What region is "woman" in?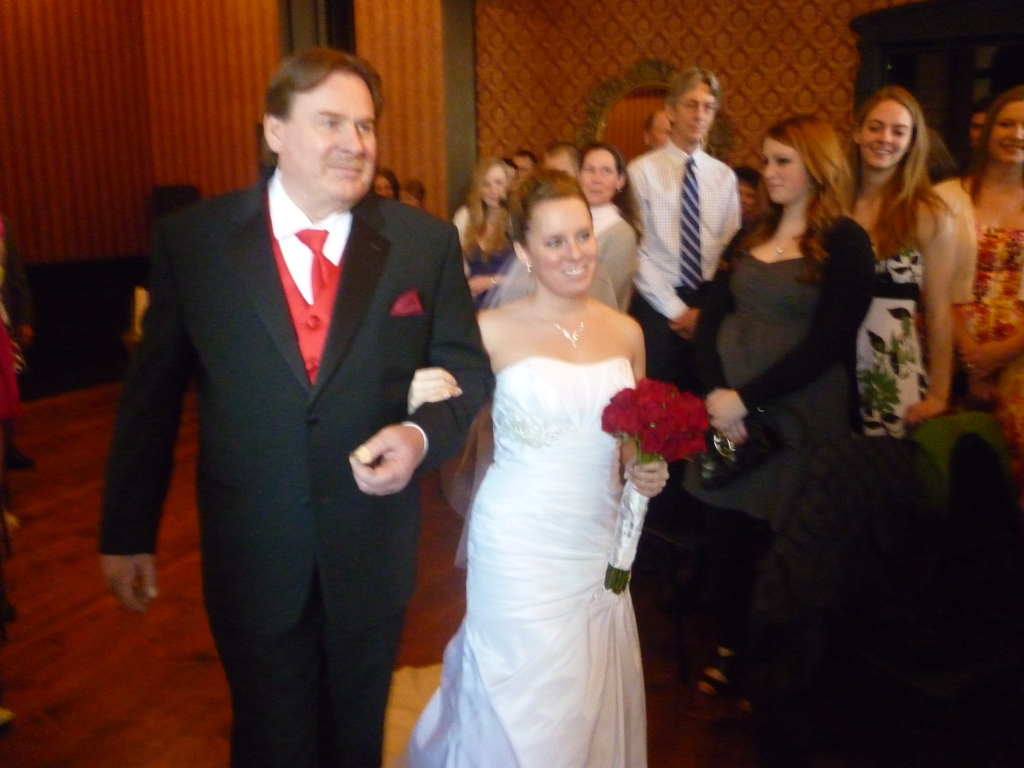
bbox(452, 156, 513, 317).
